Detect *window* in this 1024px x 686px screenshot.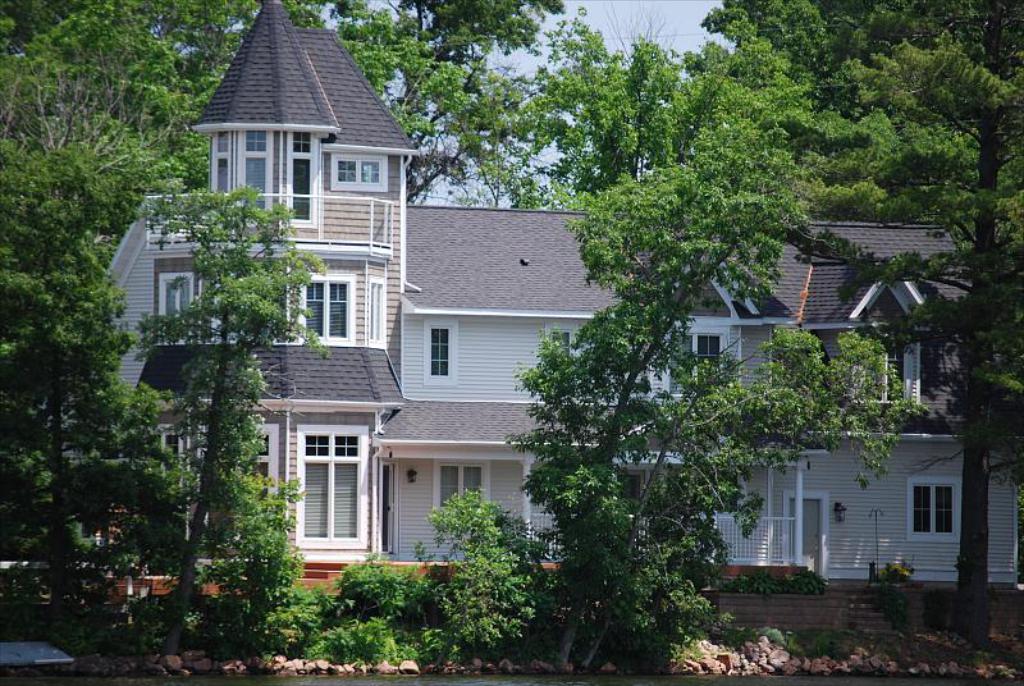
Detection: select_region(330, 152, 387, 193).
